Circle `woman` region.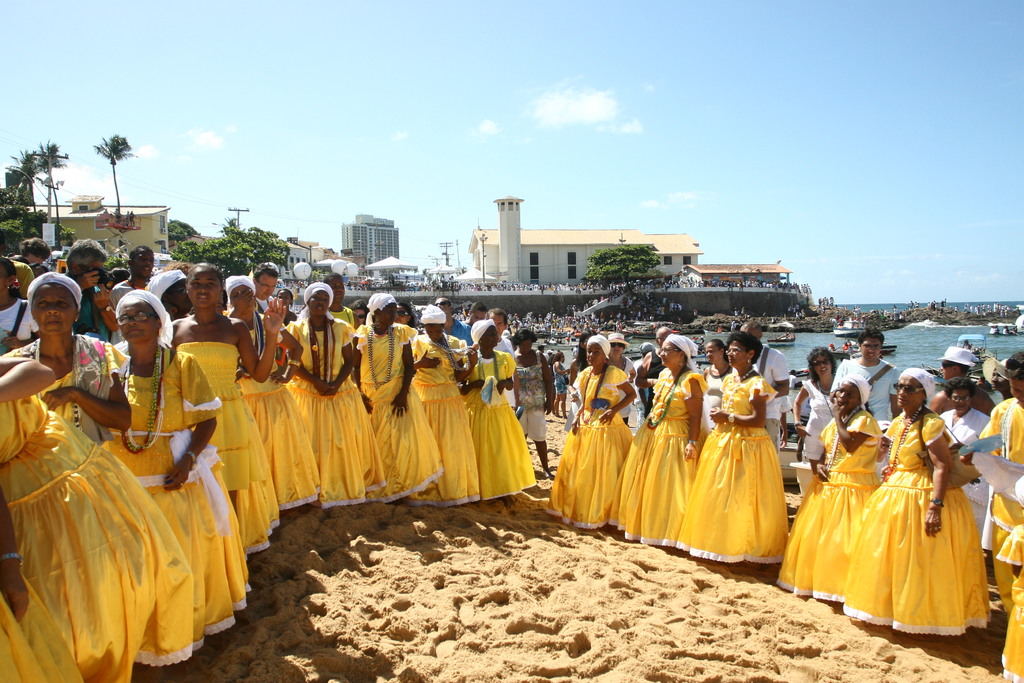
Region: (x1=842, y1=370, x2=988, y2=641).
